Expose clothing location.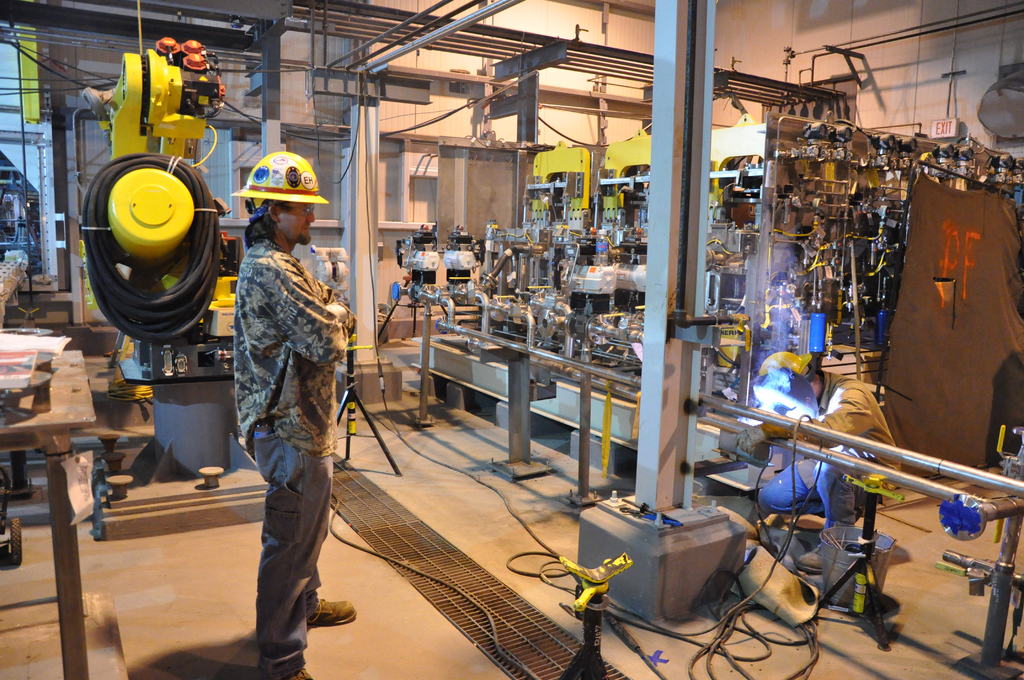
Exposed at region(758, 355, 895, 526).
